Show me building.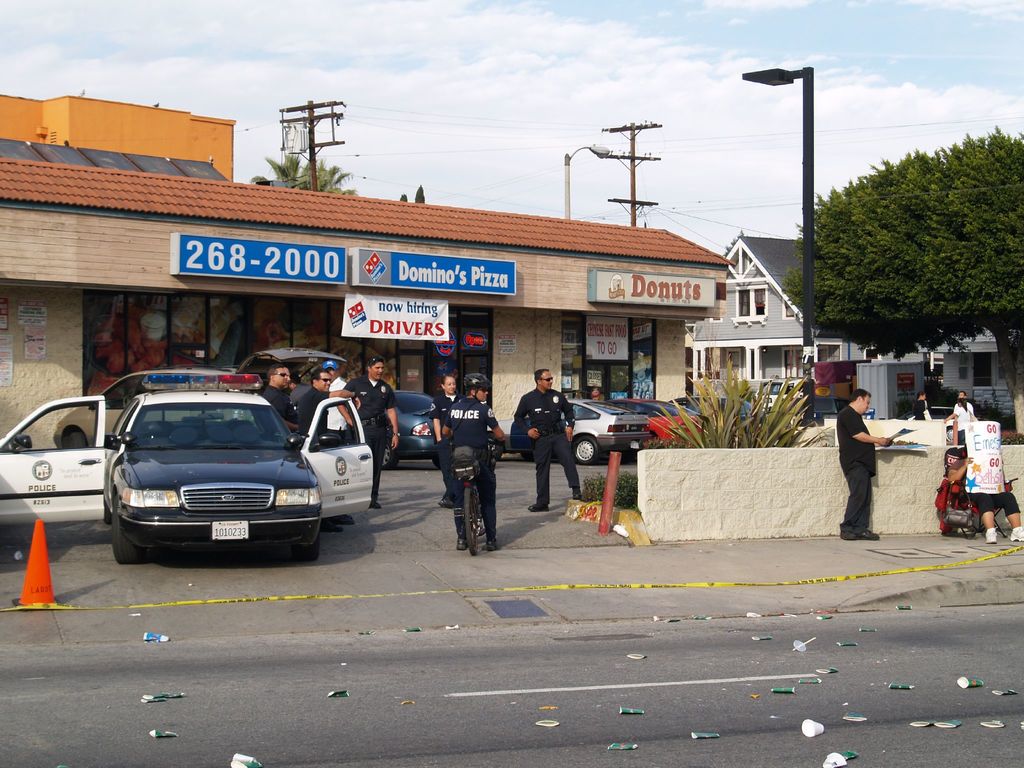
building is here: 0:158:740:450.
